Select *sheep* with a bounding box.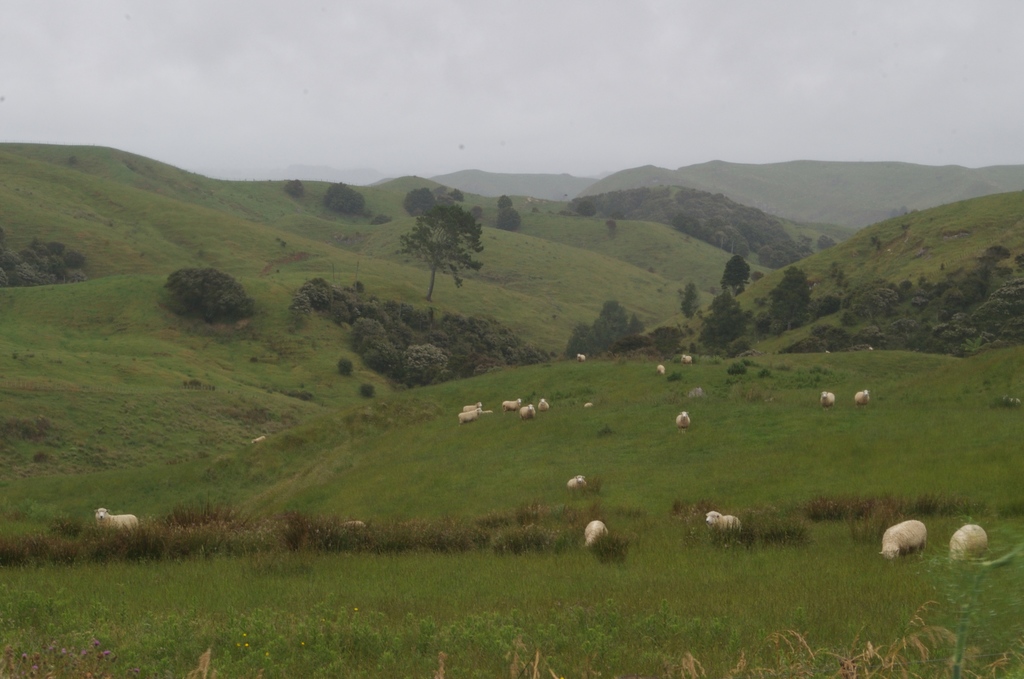
541/399/550/411.
